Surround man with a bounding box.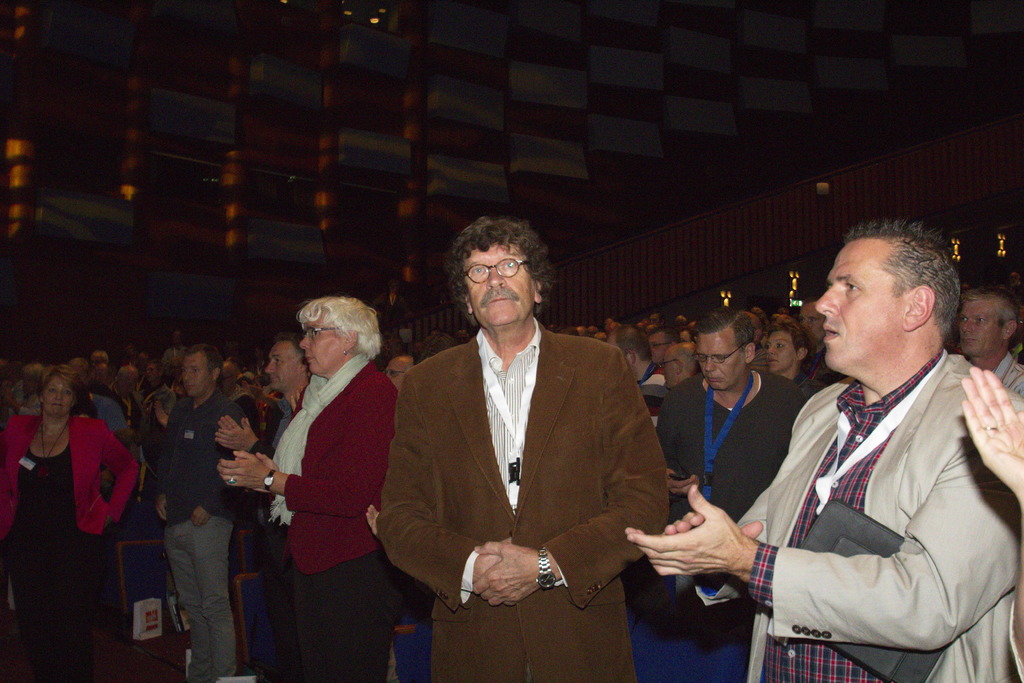
[x1=656, y1=309, x2=808, y2=682].
